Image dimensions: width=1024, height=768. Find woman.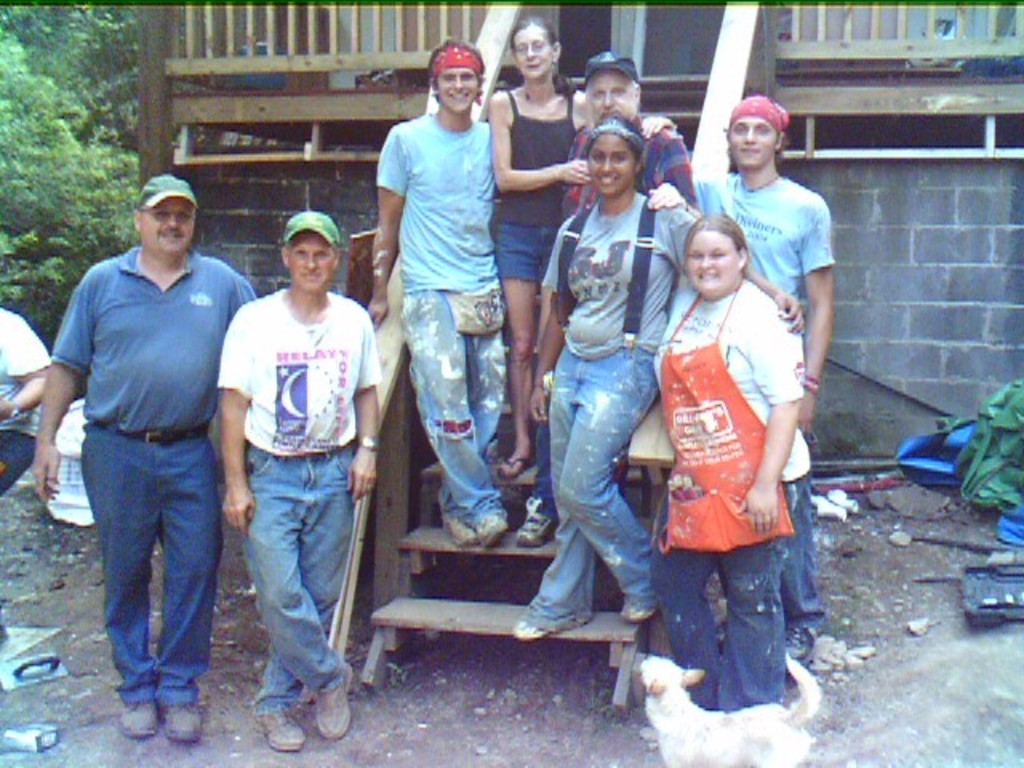
pyautogui.locateOnScreen(534, 112, 800, 643).
